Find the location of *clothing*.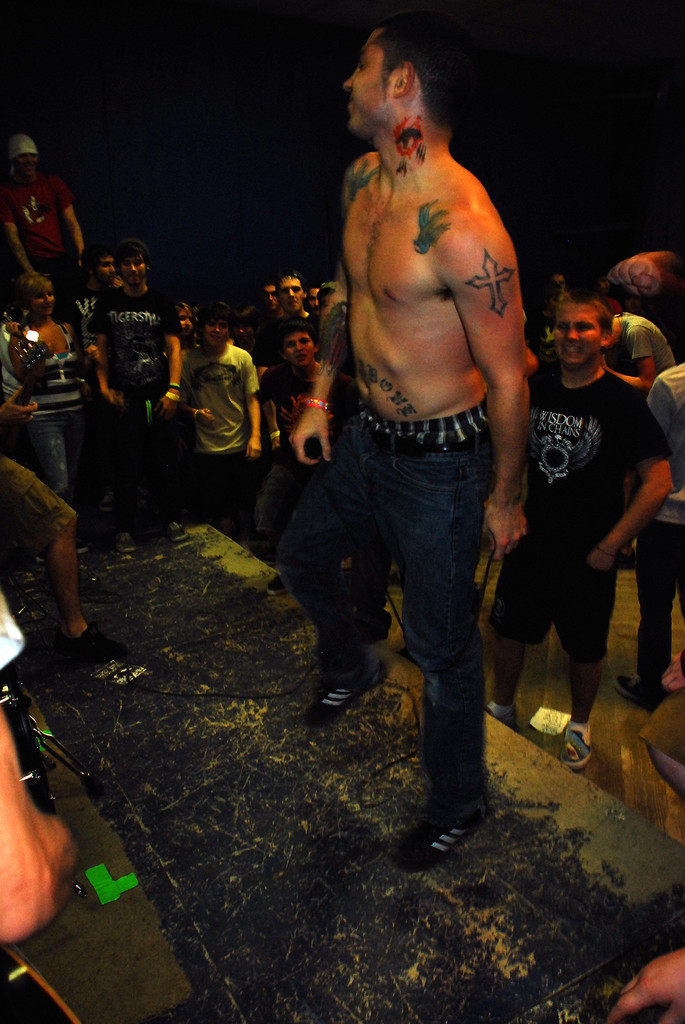
Location: {"left": 642, "top": 358, "right": 684, "bottom": 708}.
